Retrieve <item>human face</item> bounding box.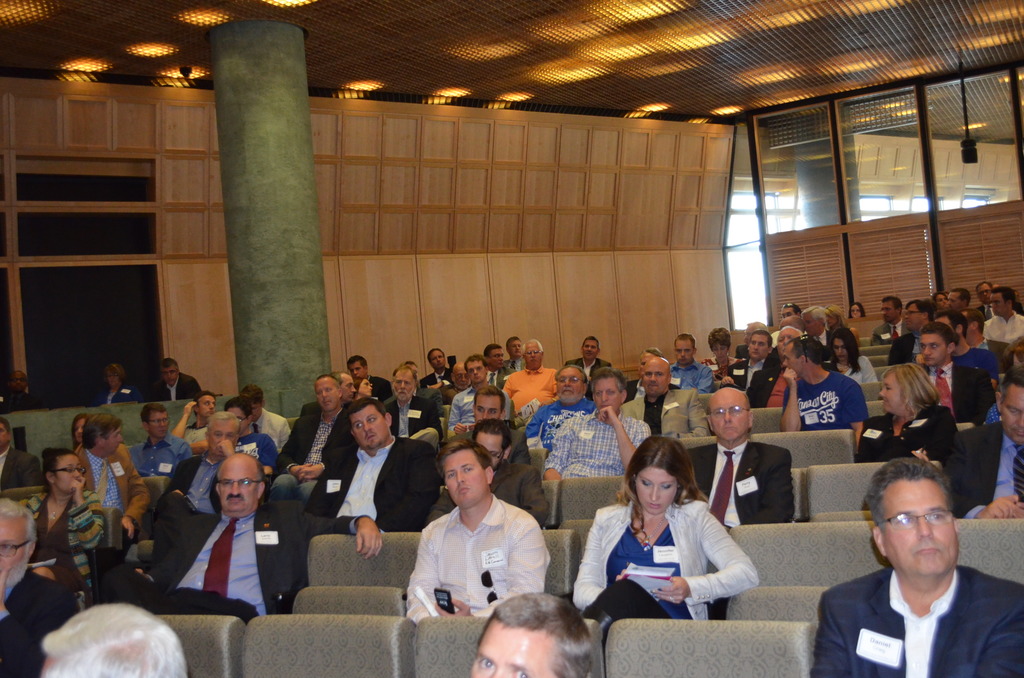
Bounding box: {"x1": 920, "y1": 333, "x2": 945, "y2": 365}.
